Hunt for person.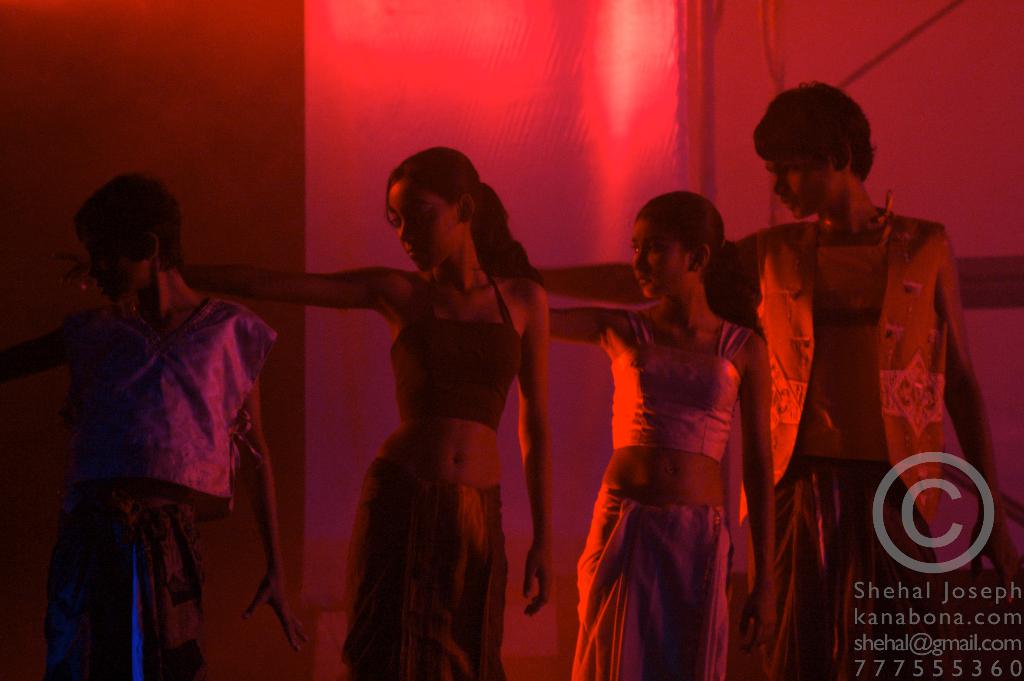
Hunted down at 0/171/309/680.
